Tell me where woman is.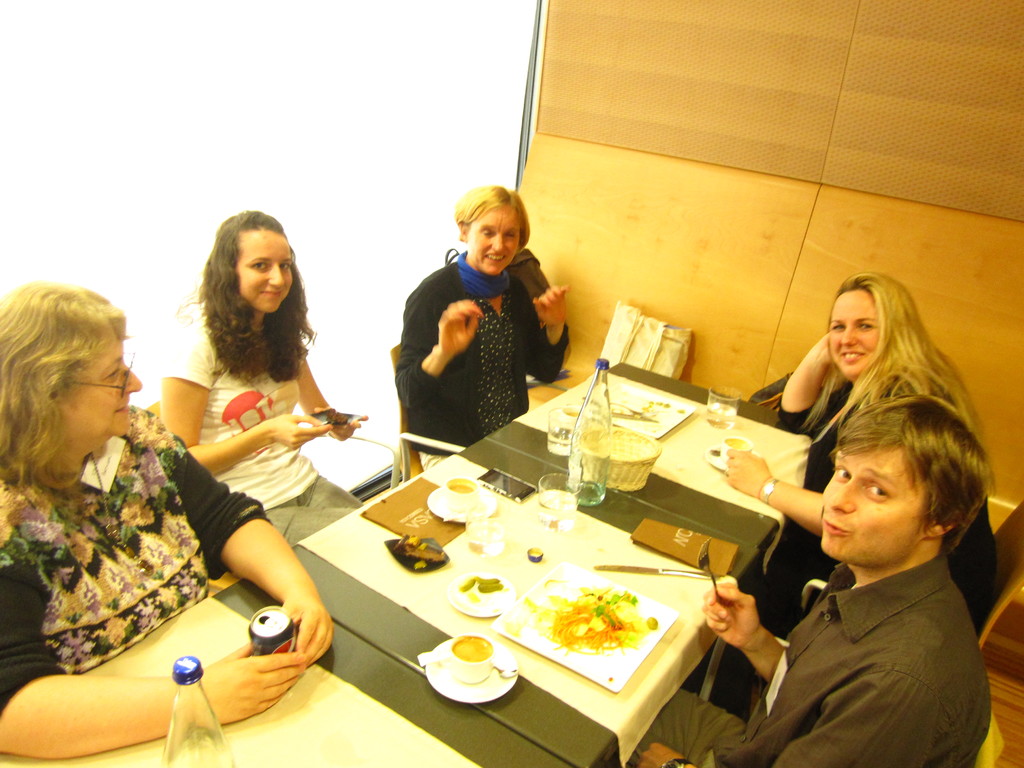
woman is at x1=0 y1=282 x2=334 y2=759.
